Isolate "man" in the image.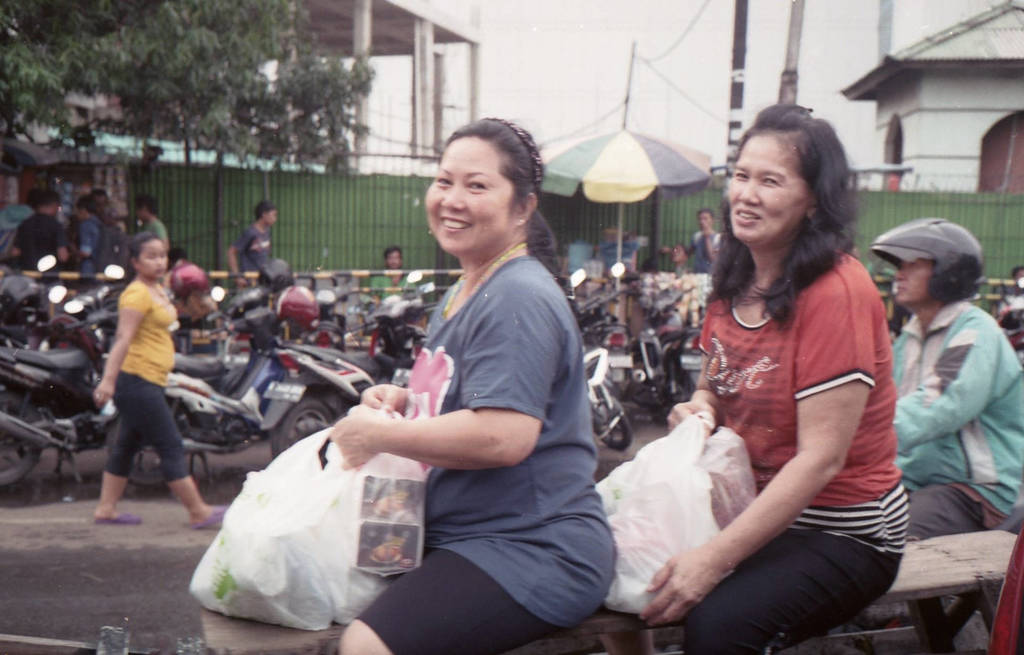
Isolated region: [left=230, top=198, right=275, bottom=287].
